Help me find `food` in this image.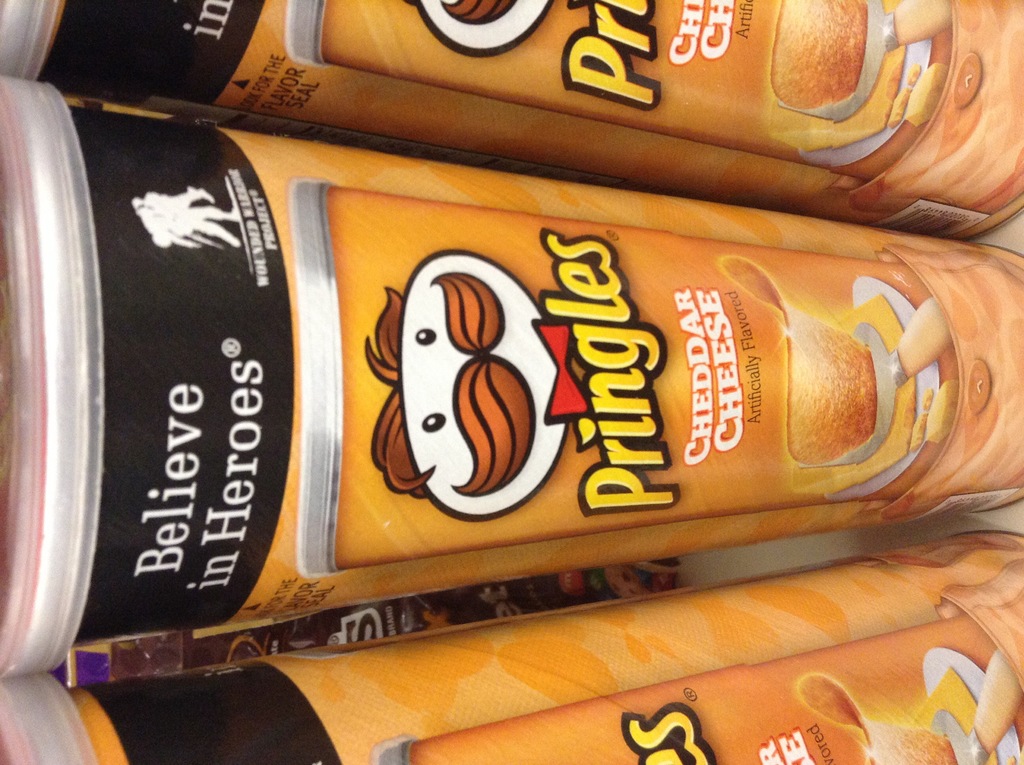
Found it: pyautogui.locateOnScreen(721, 254, 879, 462).
